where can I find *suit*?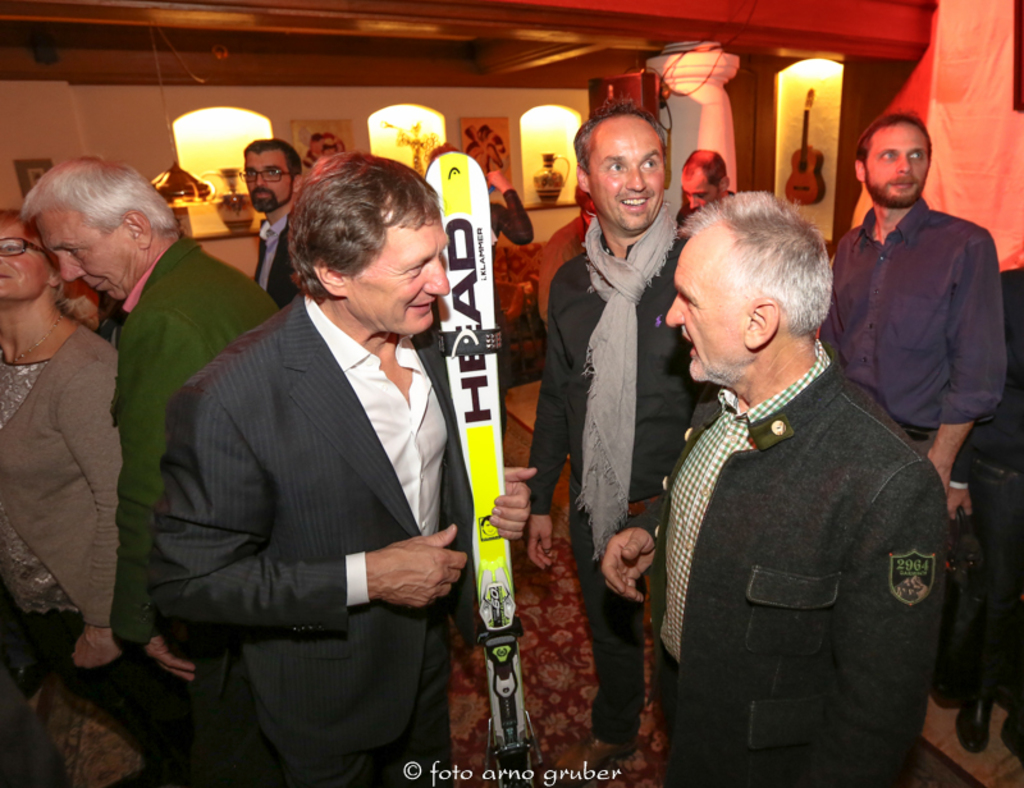
You can find it at region(152, 154, 483, 764).
